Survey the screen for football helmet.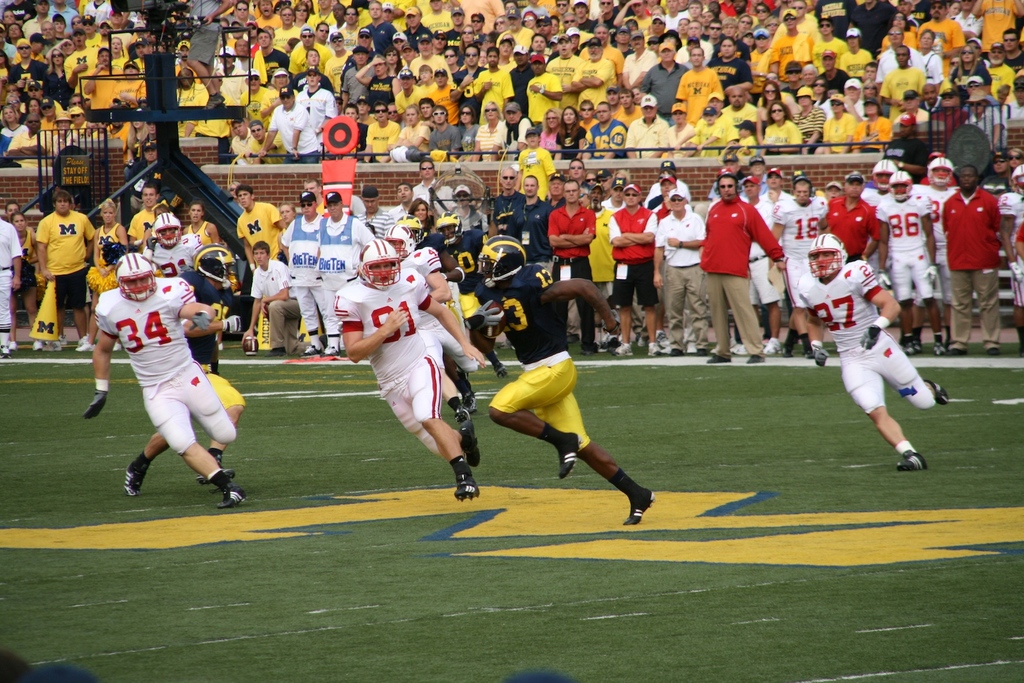
Survey found: 477/236/525/286.
